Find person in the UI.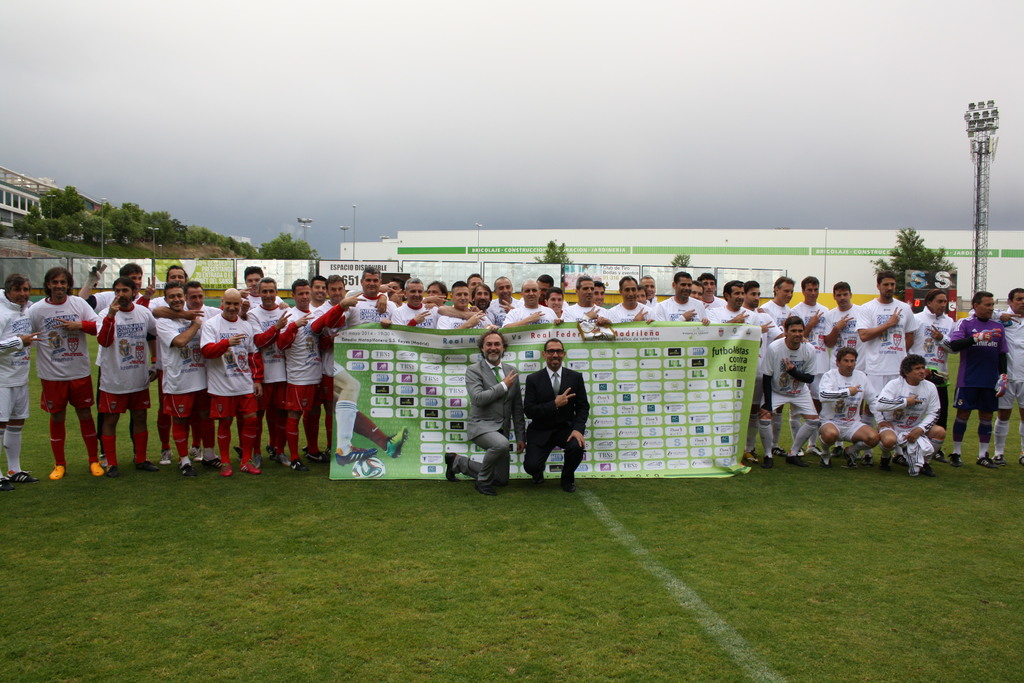
UI element at (x1=878, y1=352, x2=953, y2=463).
